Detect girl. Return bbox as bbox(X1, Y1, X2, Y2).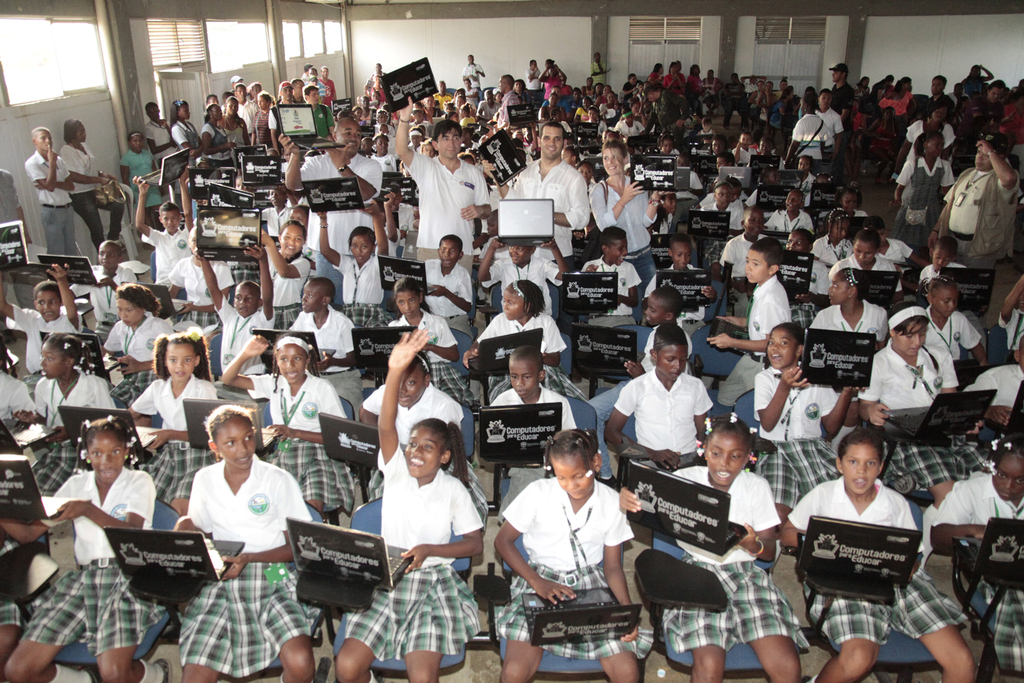
bbox(218, 329, 356, 522).
